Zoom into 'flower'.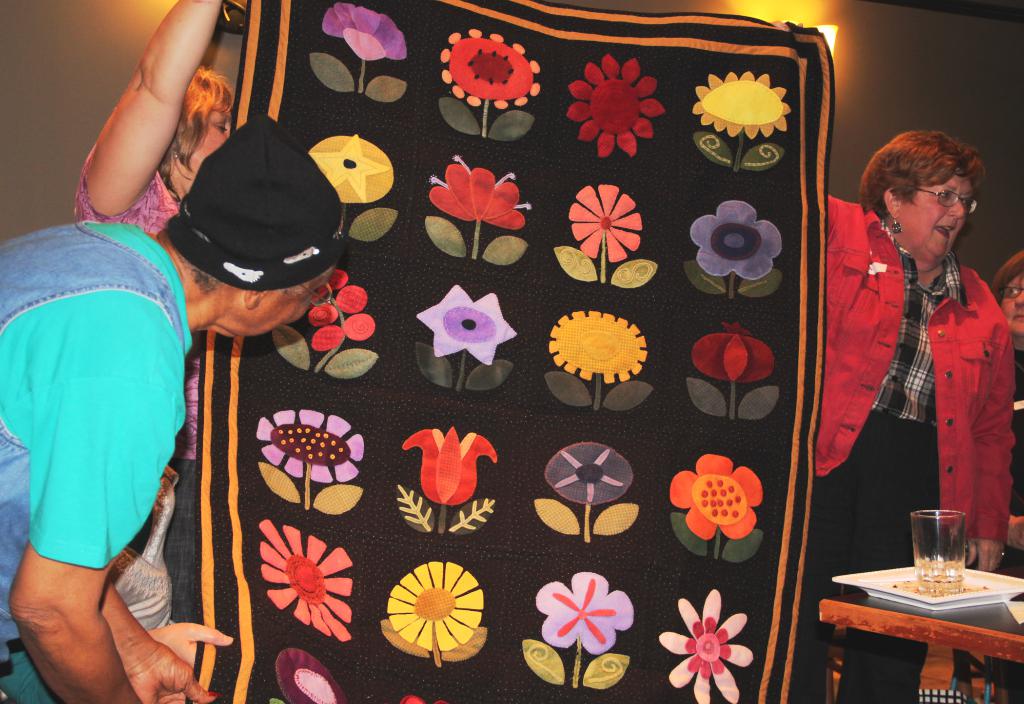
Zoom target: [left=308, top=130, right=399, bottom=210].
